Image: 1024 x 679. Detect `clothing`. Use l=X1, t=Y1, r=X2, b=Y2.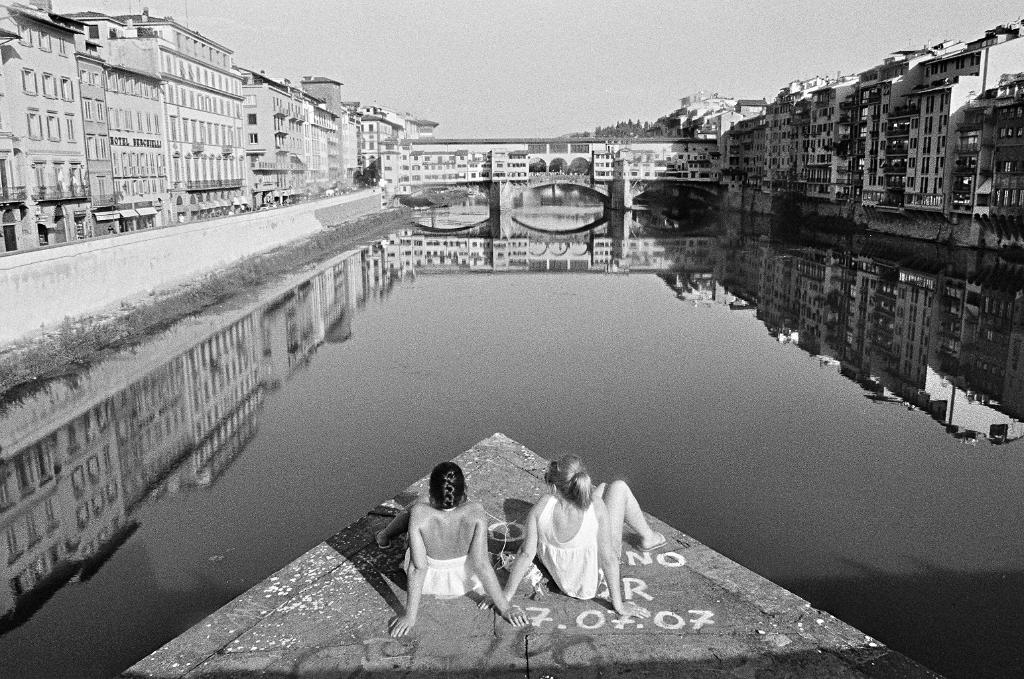
l=404, t=510, r=493, b=597.
